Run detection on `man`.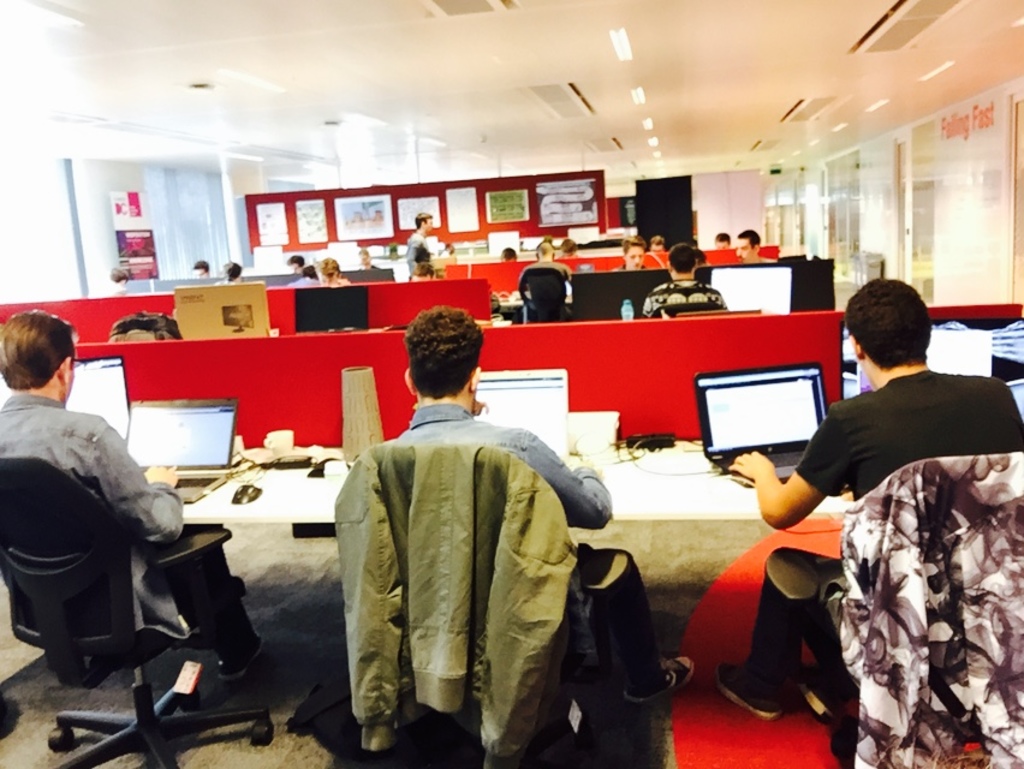
Result: (356, 249, 386, 270).
